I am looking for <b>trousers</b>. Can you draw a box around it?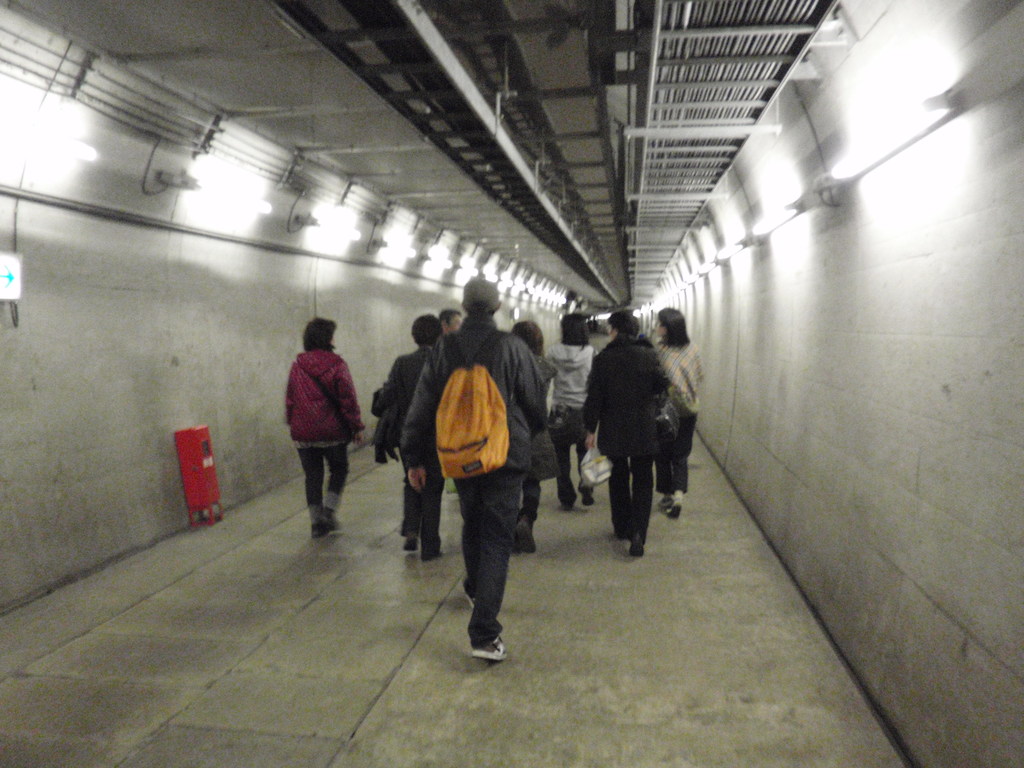
Sure, the bounding box is BBox(398, 449, 446, 554).
